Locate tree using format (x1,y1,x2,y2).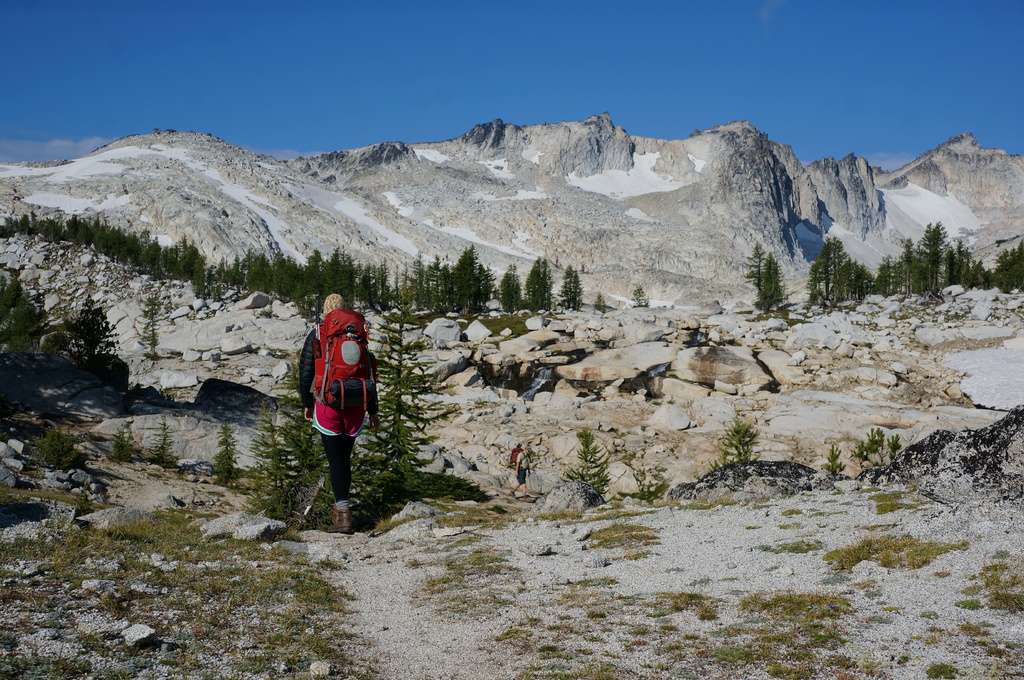
(986,236,1023,295).
